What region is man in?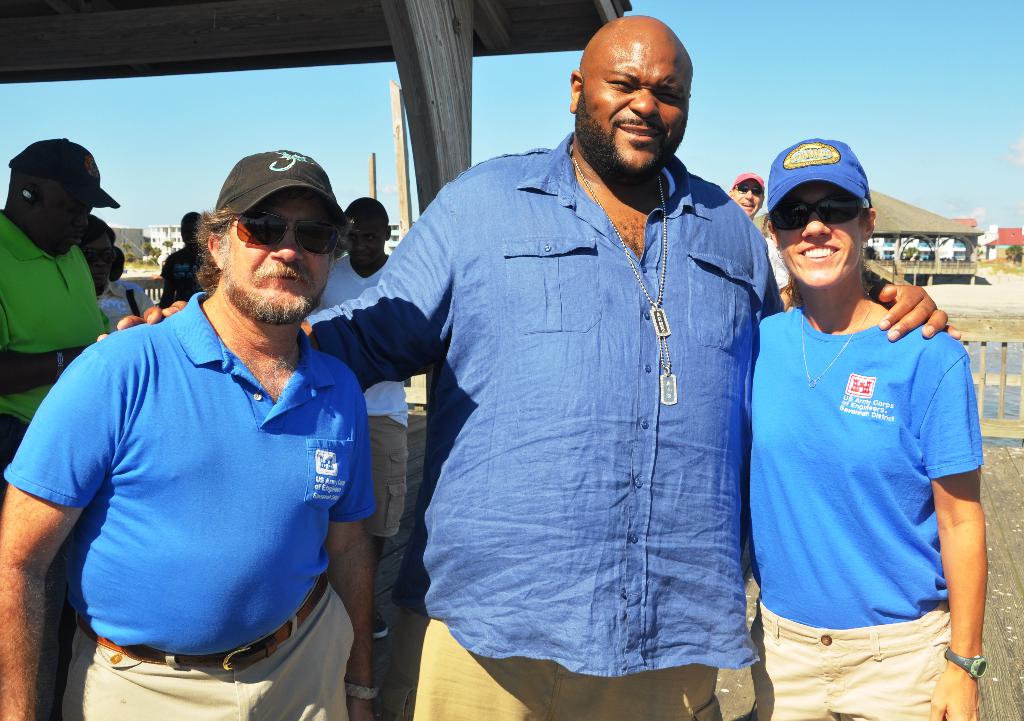
<bbox>93, 13, 960, 720</bbox>.
